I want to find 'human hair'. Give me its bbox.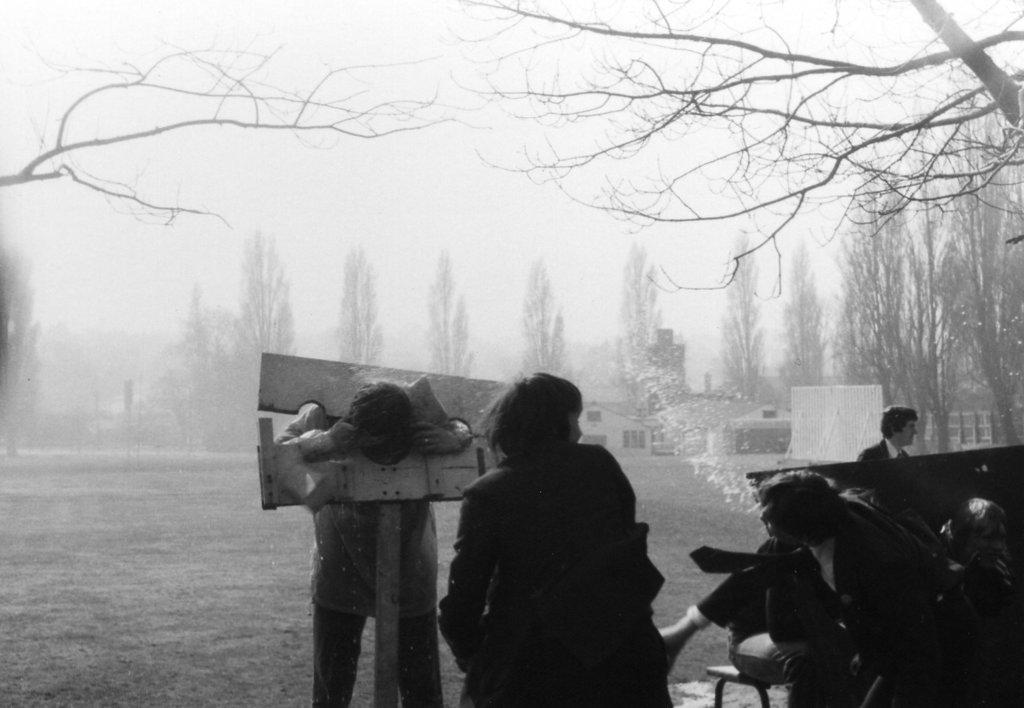
(left=951, top=497, right=1009, bottom=544).
